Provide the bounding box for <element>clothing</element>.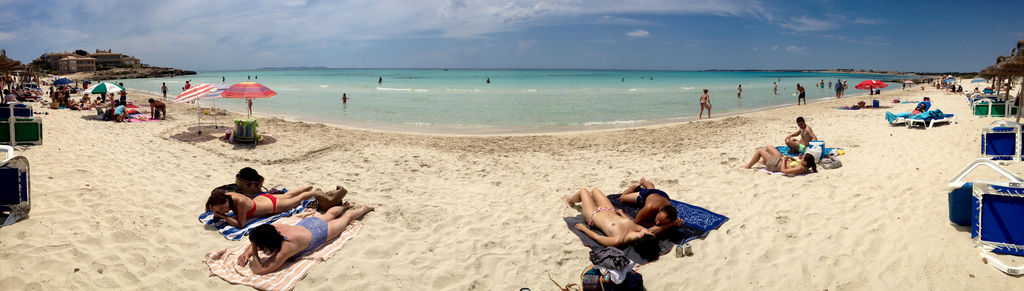
<box>632,184,652,207</box>.
